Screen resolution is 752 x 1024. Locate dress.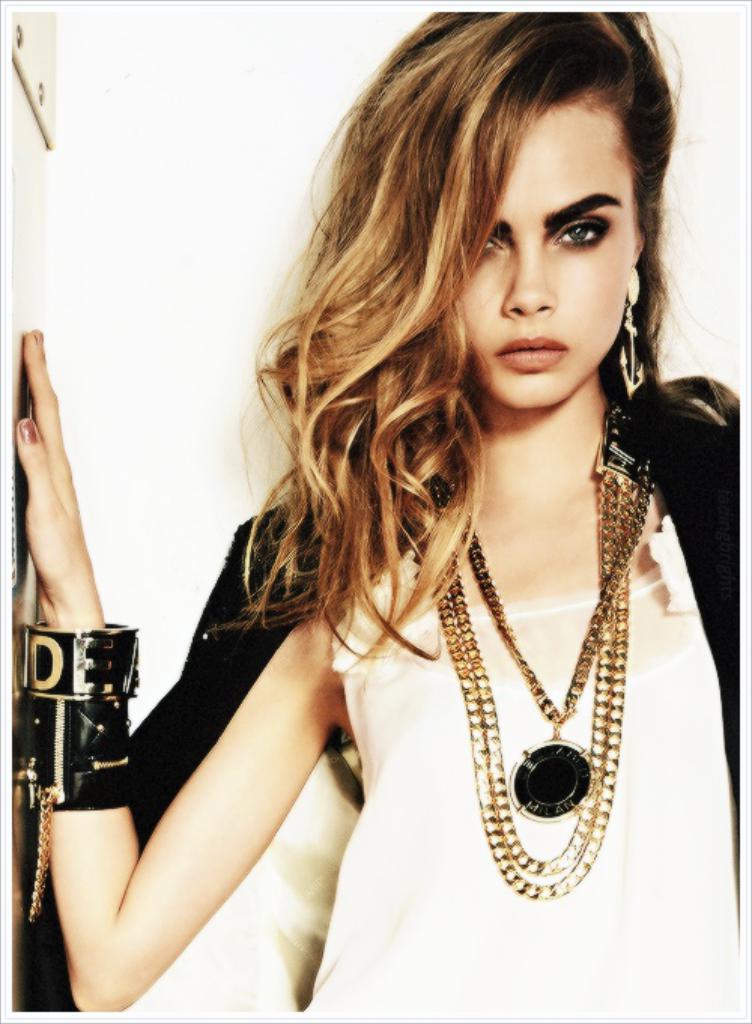
<box>299,519,740,1012</box>.
